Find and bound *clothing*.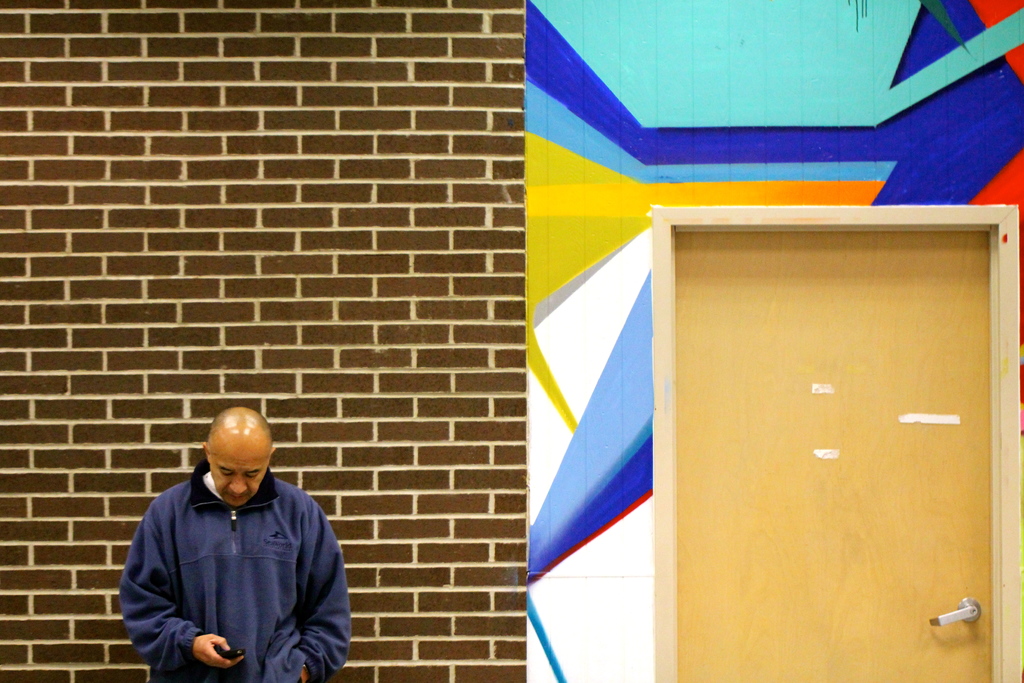
Bound: (left=111, top=447, right=348, bottom=679).
